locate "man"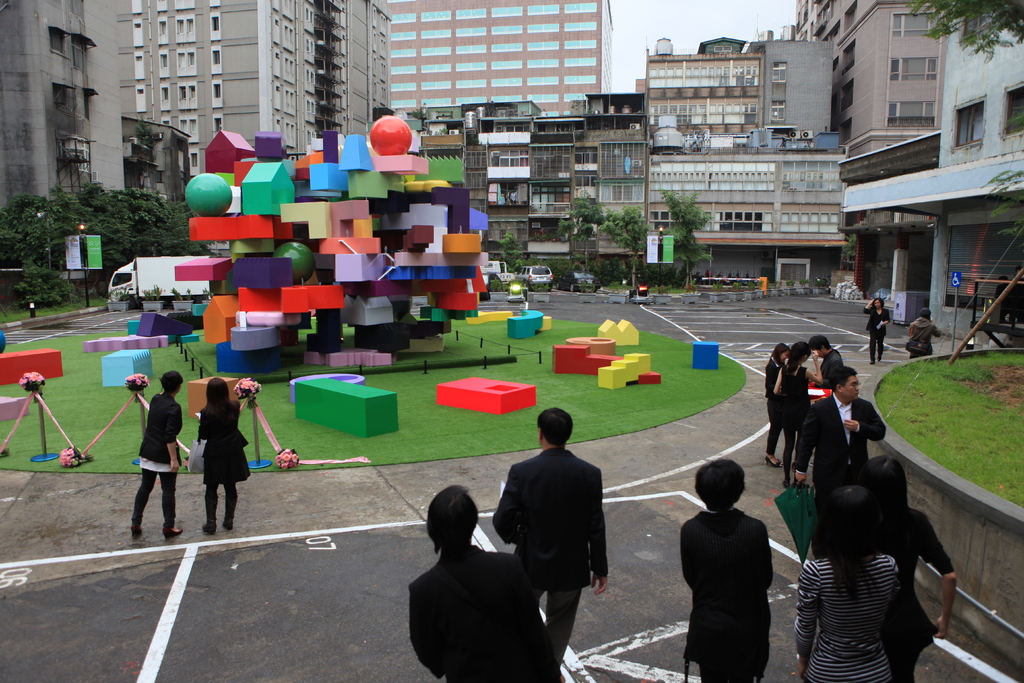
791,367,884,504
